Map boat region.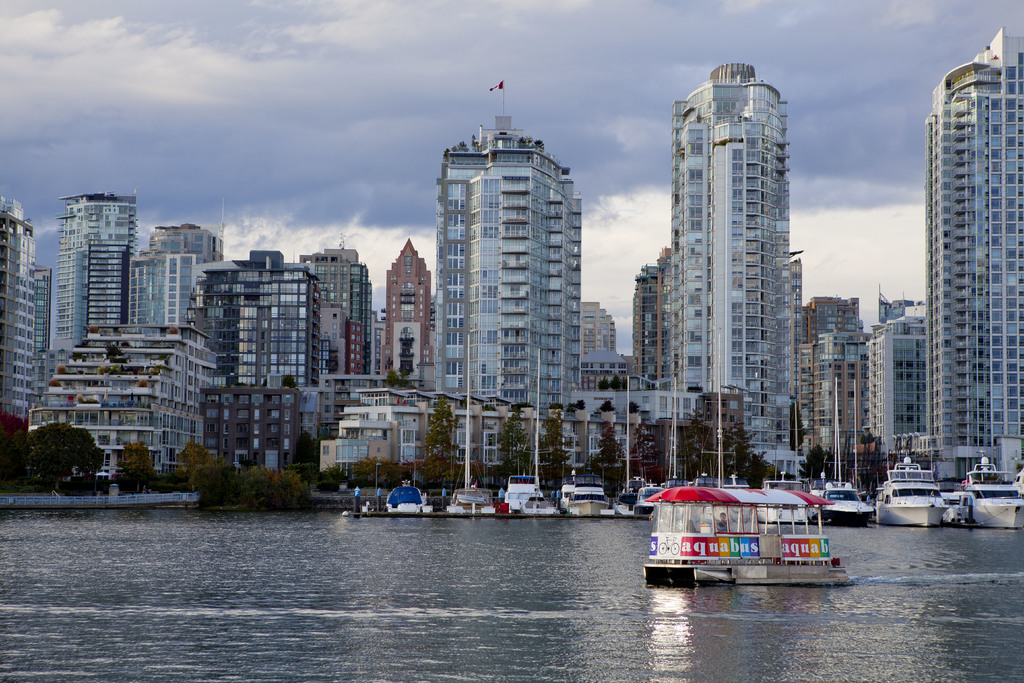
Mapped to [x1=661, y1=377, x2=694, y2=488].
